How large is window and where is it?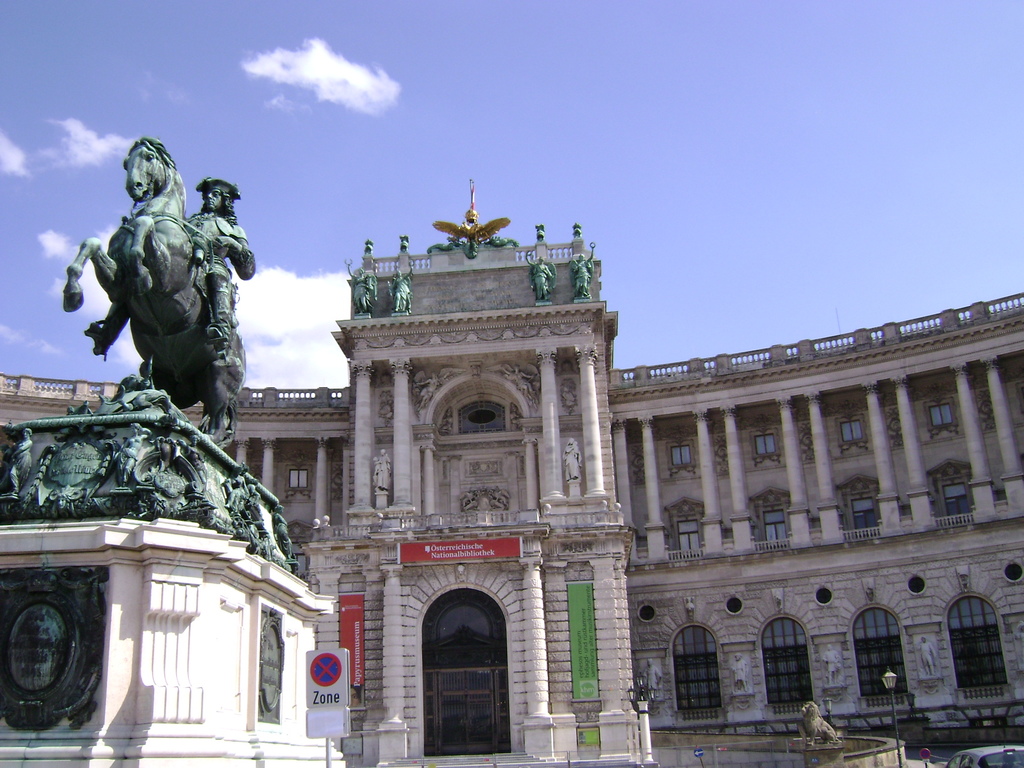
Bounding box: 673, 516, 705, 549.
